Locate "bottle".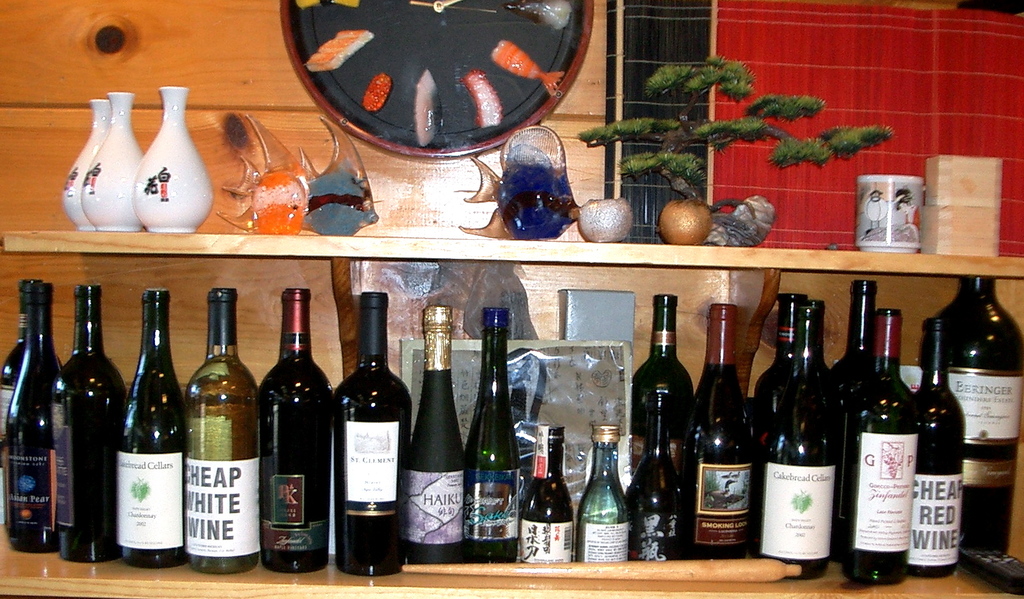
Bounding box: 185/289/263/581.
